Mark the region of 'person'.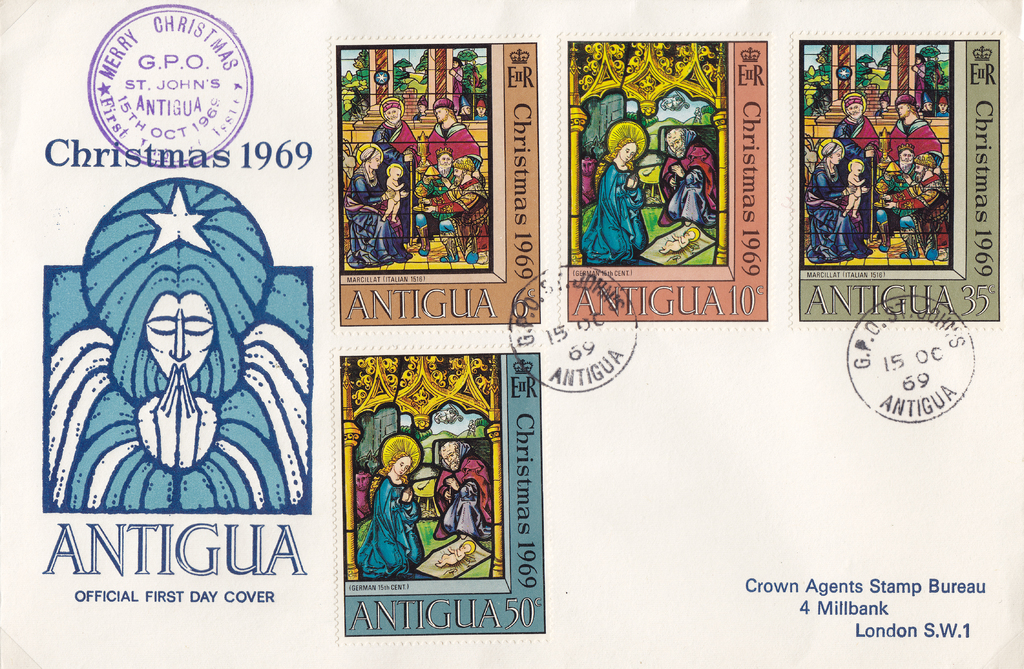
Region: [580,116,647,263].
